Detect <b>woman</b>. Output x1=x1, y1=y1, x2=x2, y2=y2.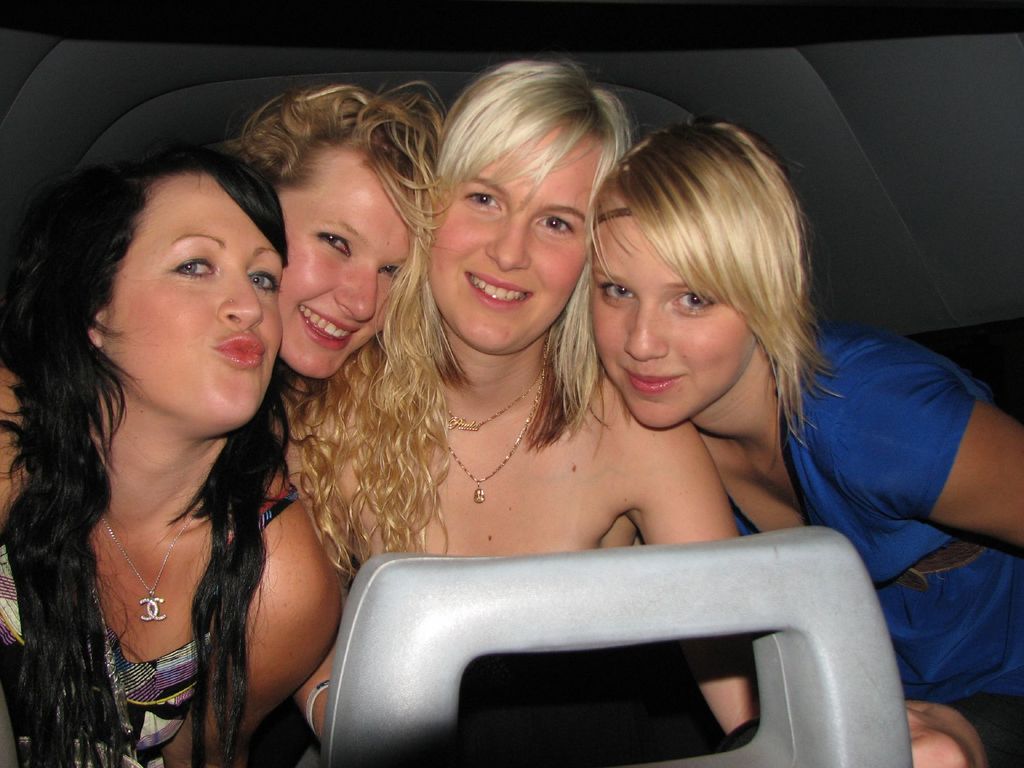
x1=283, y1=53, x2=982, y2=767.
